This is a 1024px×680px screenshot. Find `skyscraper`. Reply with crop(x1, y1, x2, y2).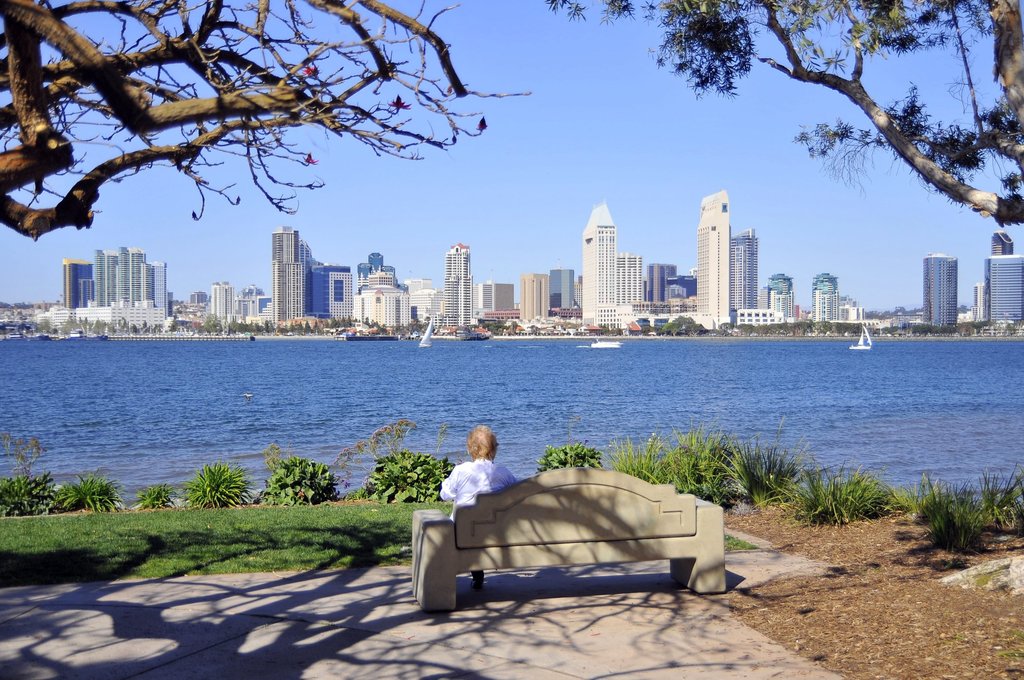
crop(357, 253, 396, 291).
